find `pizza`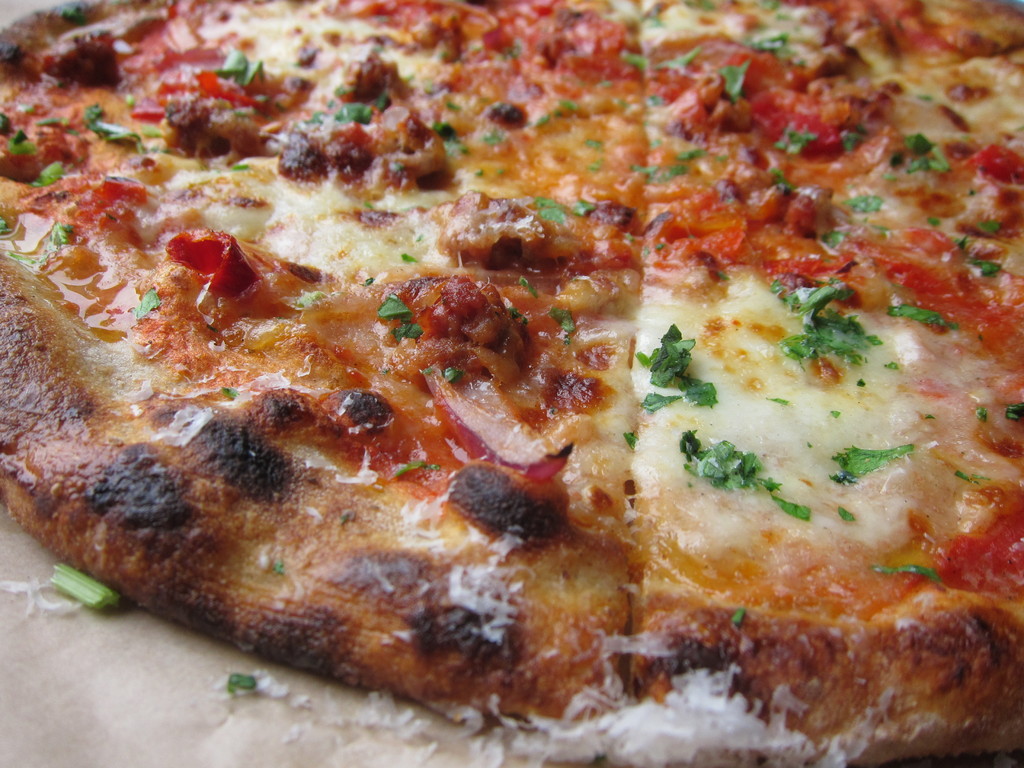
[x1=7, y1=0, x2=1023, y2=767]
